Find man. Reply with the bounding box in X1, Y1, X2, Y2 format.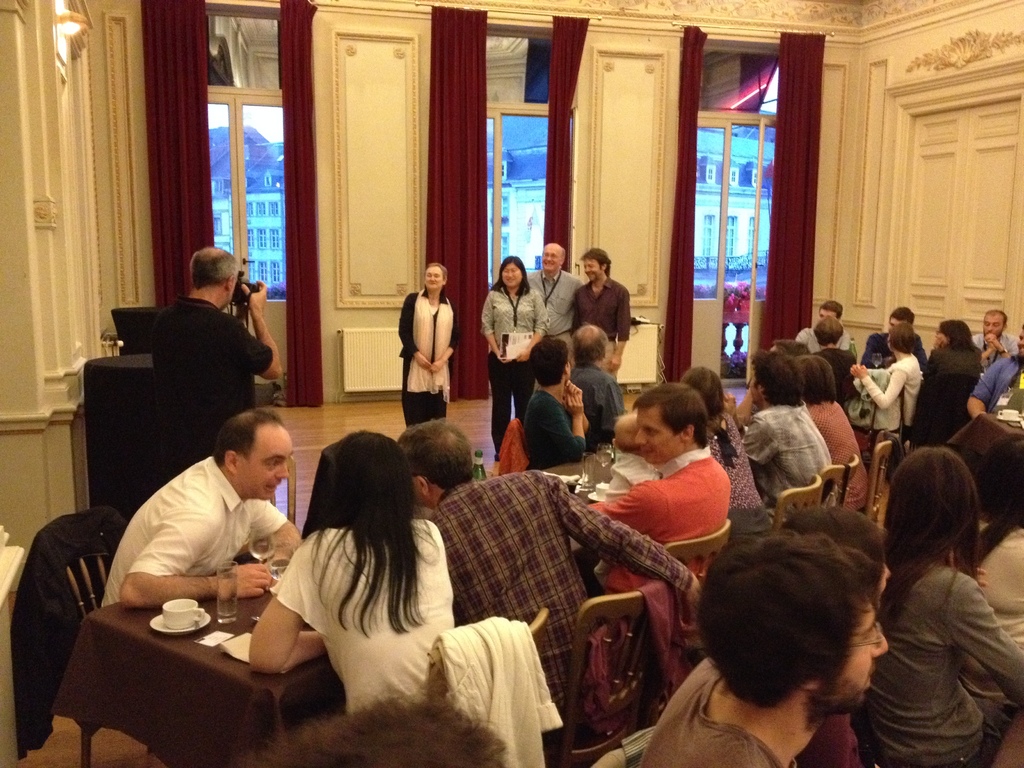
433, 436, 686, 652.
